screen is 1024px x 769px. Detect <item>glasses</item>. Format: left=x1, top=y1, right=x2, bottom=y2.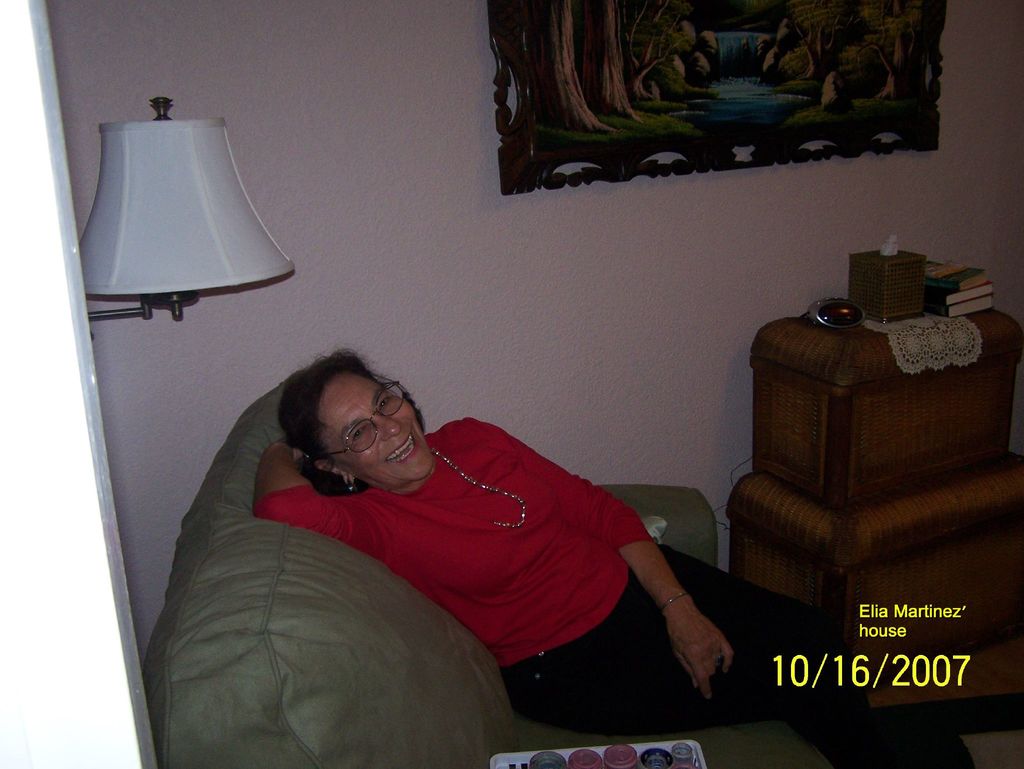
left=312, top=375, right=413, bottom=466.
